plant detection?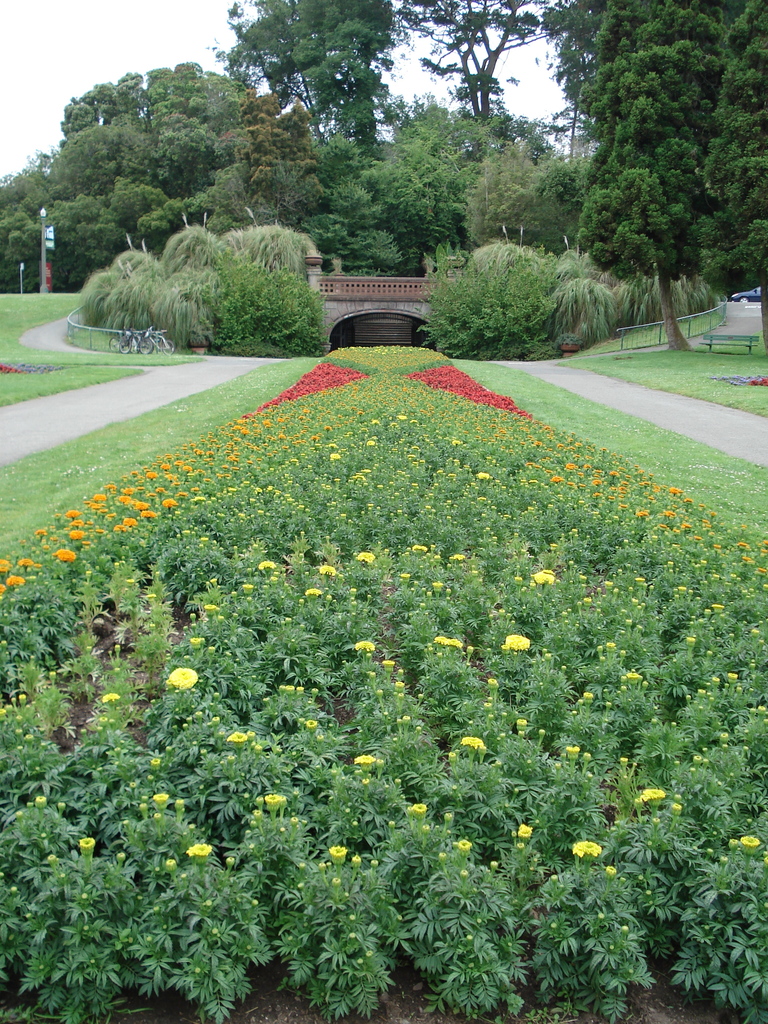
[252,202,331,364]
